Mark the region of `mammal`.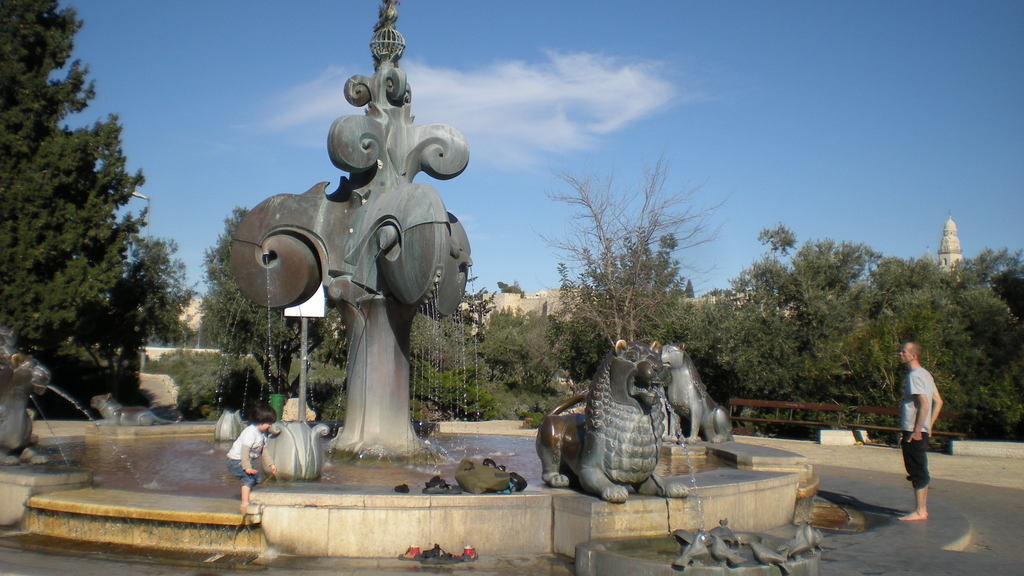
Region: detection(224, 400, 278, 508).
